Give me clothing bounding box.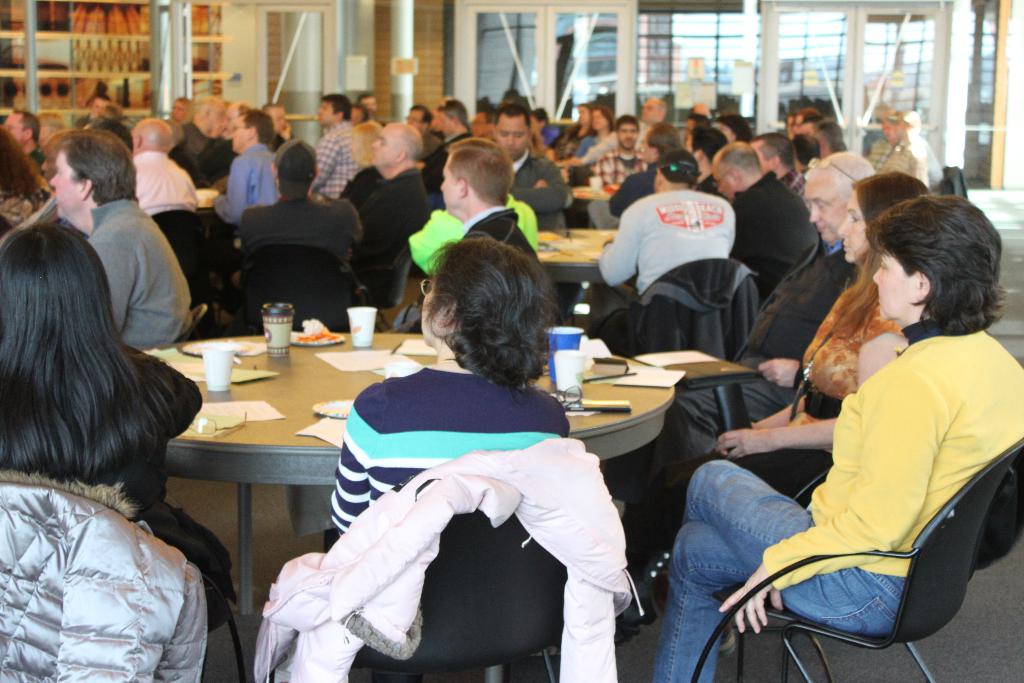
(27, 147, 45, 167).
